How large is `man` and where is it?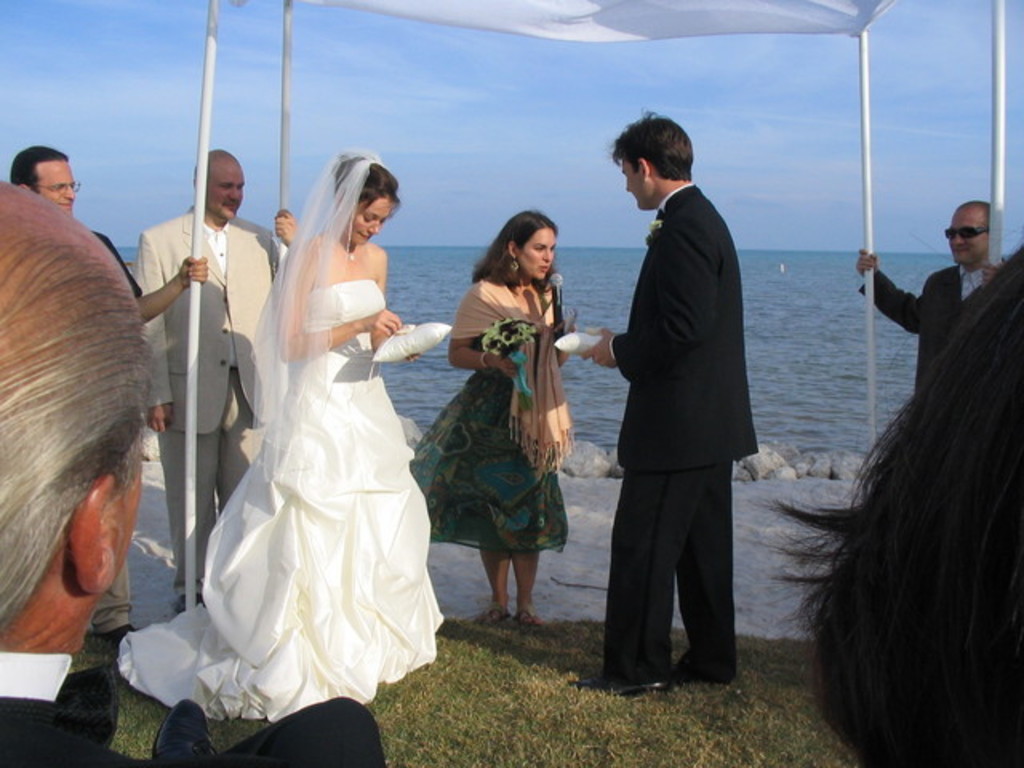
Bounding box: bbox(856, 197, 1008, 397).
